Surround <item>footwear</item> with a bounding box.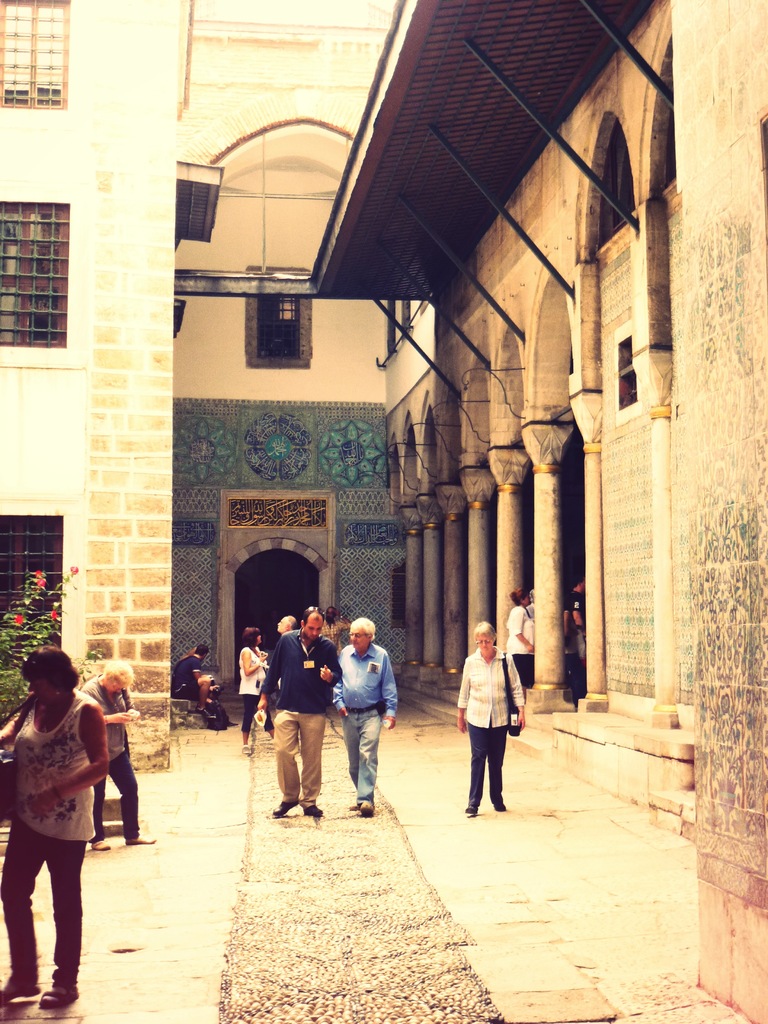
[465, 806, 477, 815].
